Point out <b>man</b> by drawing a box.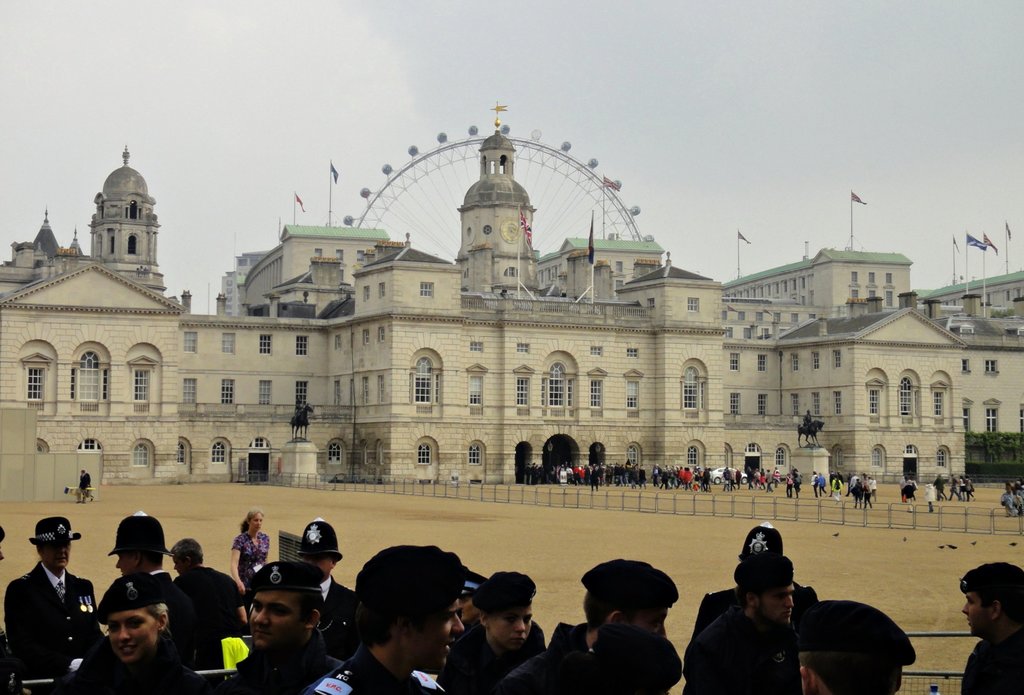
detection(947, 560, 1023, 694).
